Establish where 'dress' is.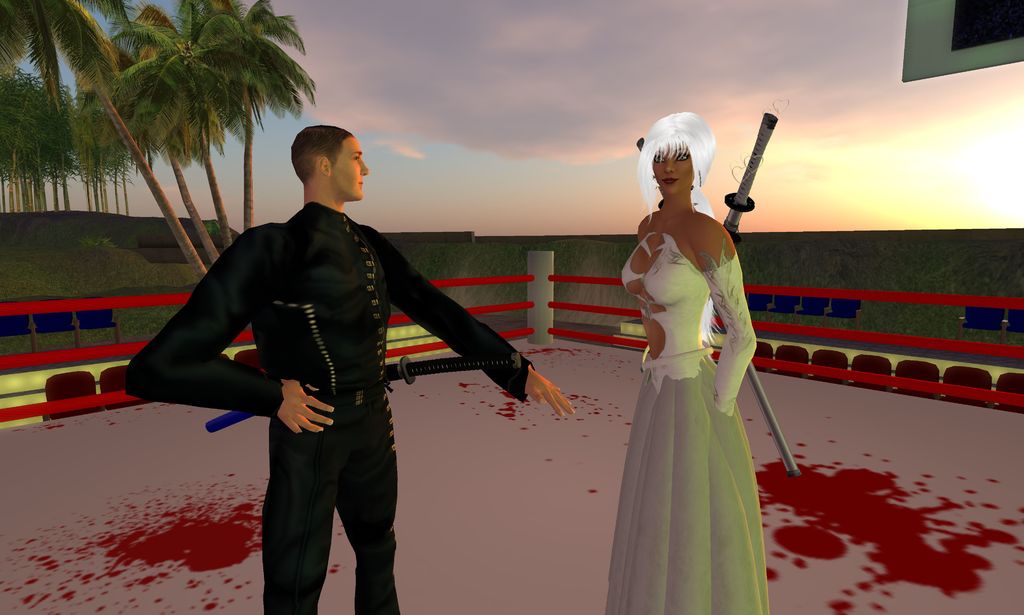
Established at pyautogui.locateOnScreen(610, 168, 786, 600).
